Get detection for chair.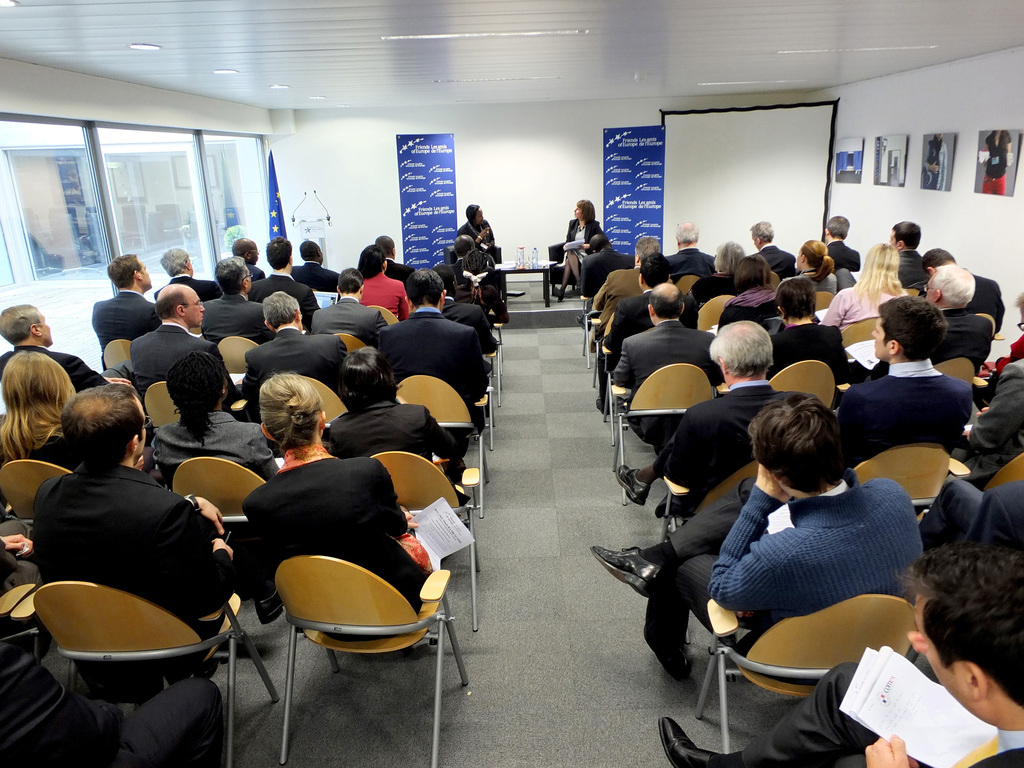
Detection: crop(279, 379, 360, 440).
